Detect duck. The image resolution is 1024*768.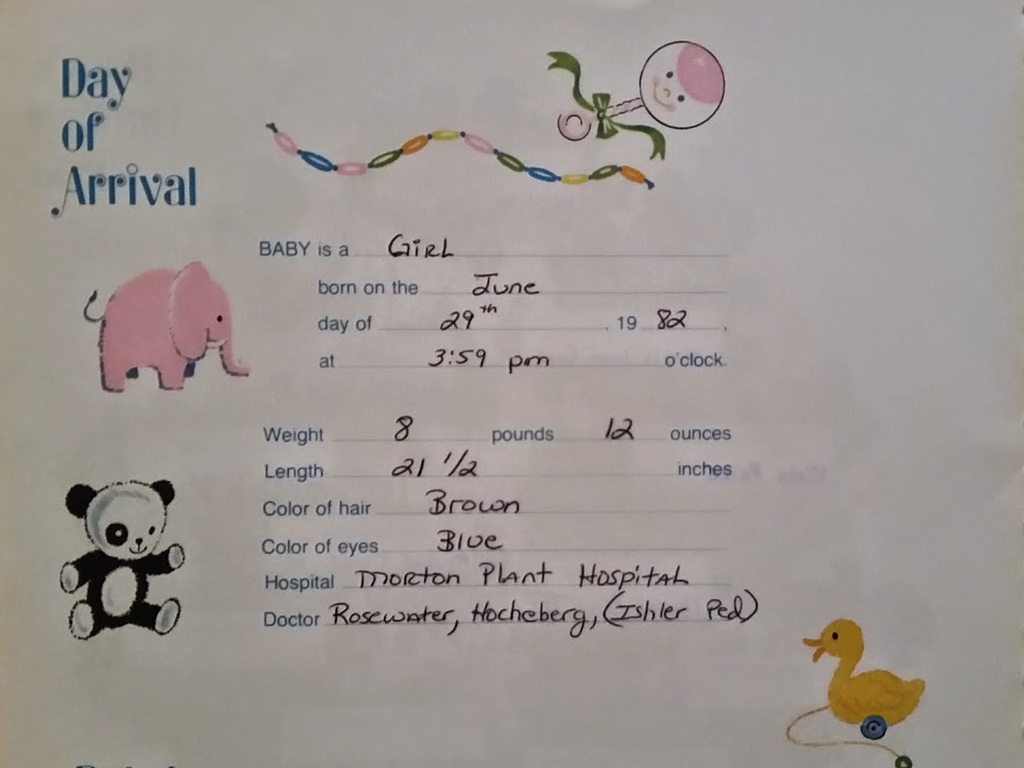
bbox(804, 631, 930, 747).
